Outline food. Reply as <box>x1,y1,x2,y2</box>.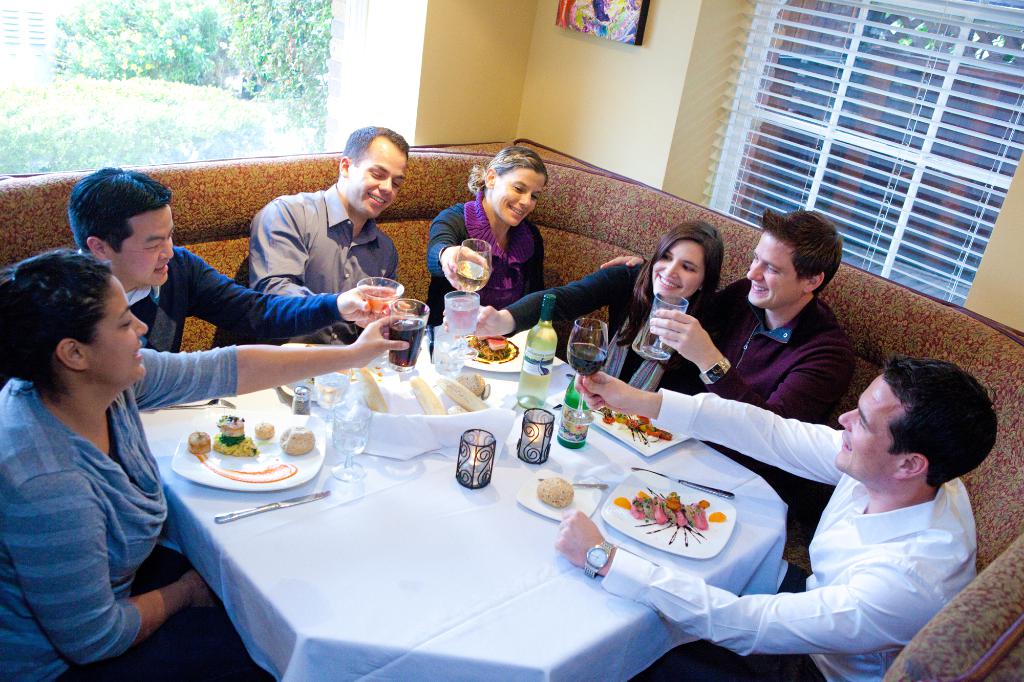
<box>351,367,388,412</box>.
